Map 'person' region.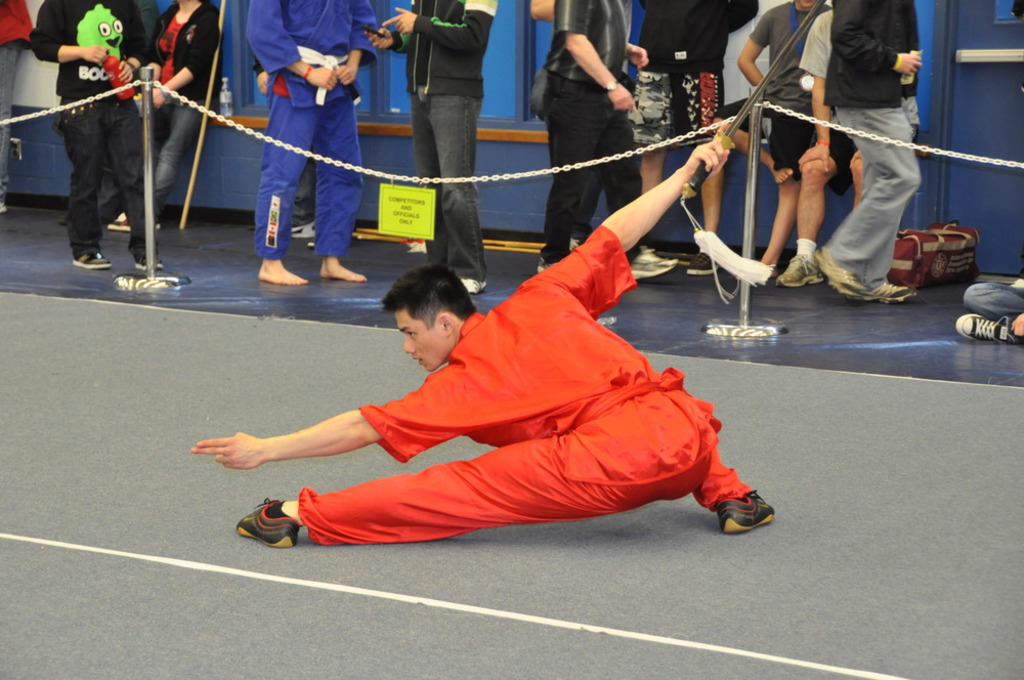
Mapped to pyautogui.locateOnScreen(102, 0, 224, 242).
